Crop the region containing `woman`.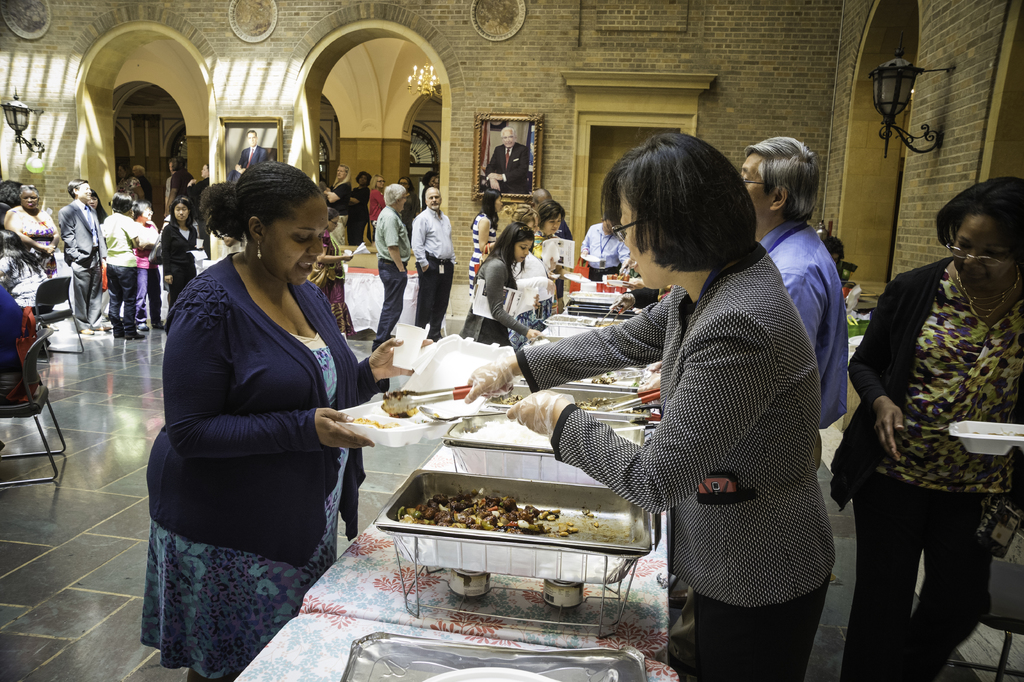
Crop region: 93:186:108:224.
